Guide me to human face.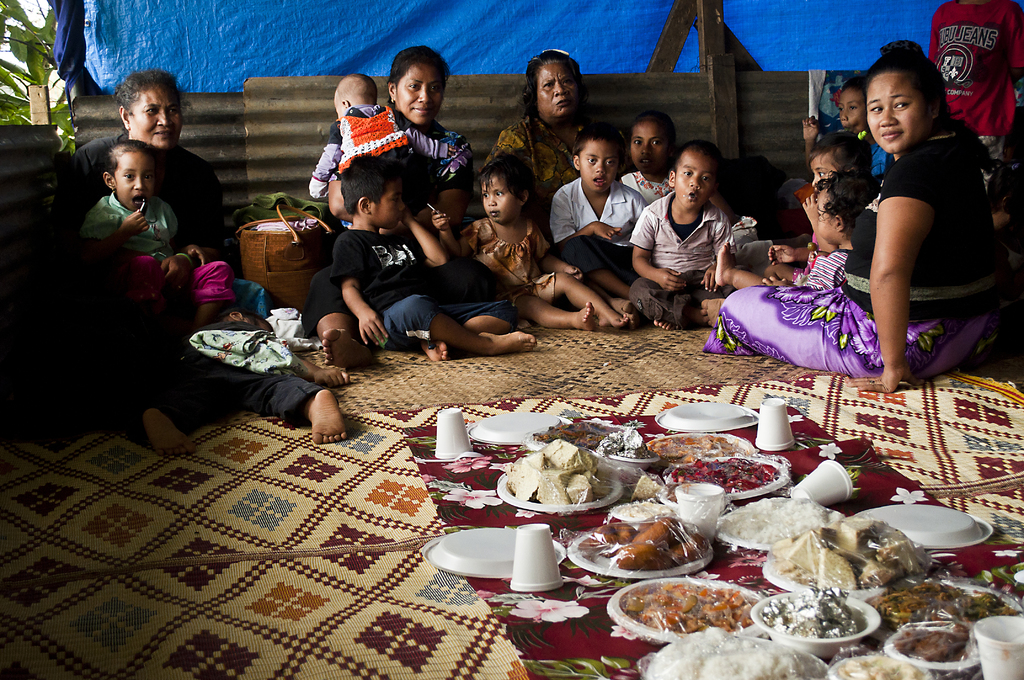
Guidance: (543,63,573,118).
